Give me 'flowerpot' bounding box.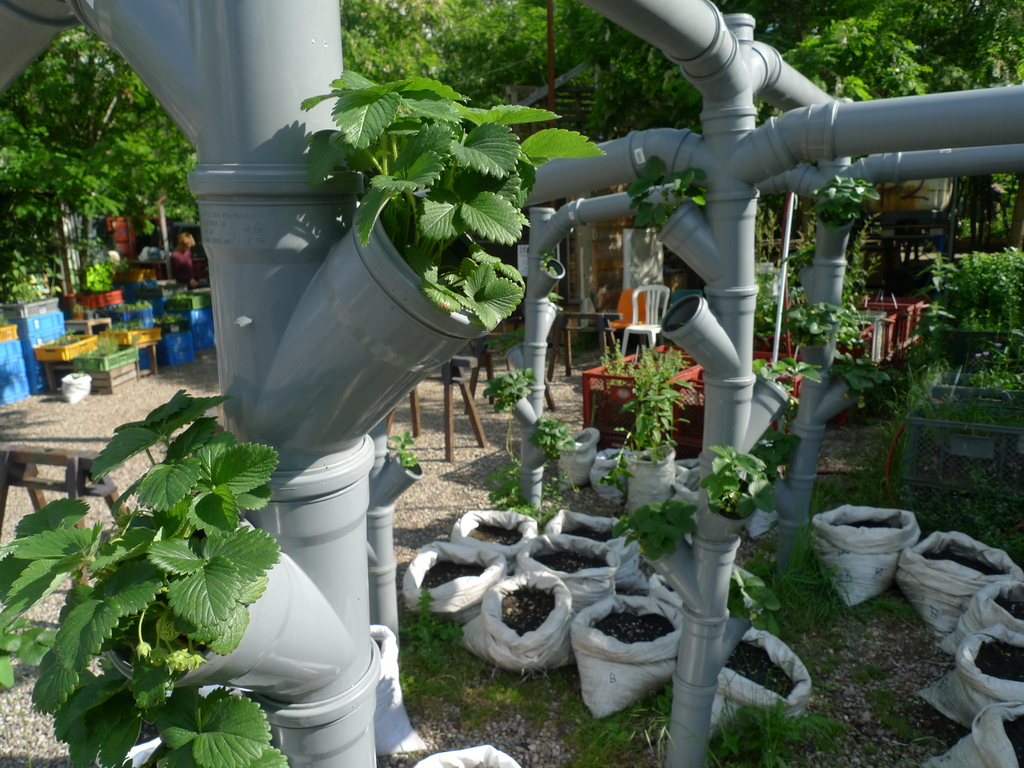
77/288/125/310.
